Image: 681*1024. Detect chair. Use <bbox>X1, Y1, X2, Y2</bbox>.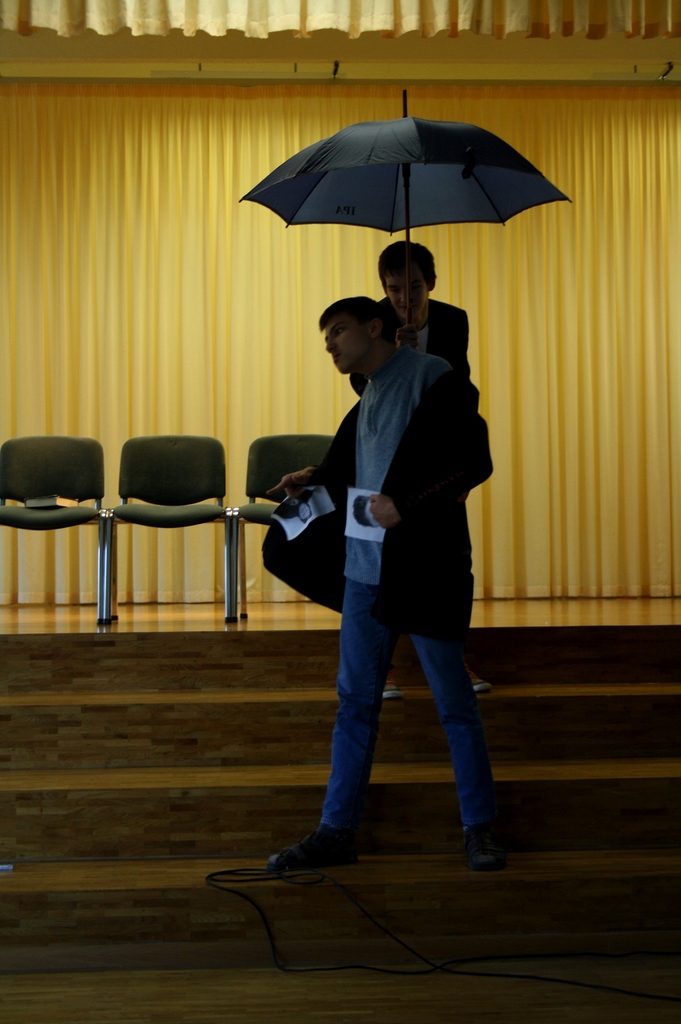
<bbox>0, 435, 116, 629</bbox>.
